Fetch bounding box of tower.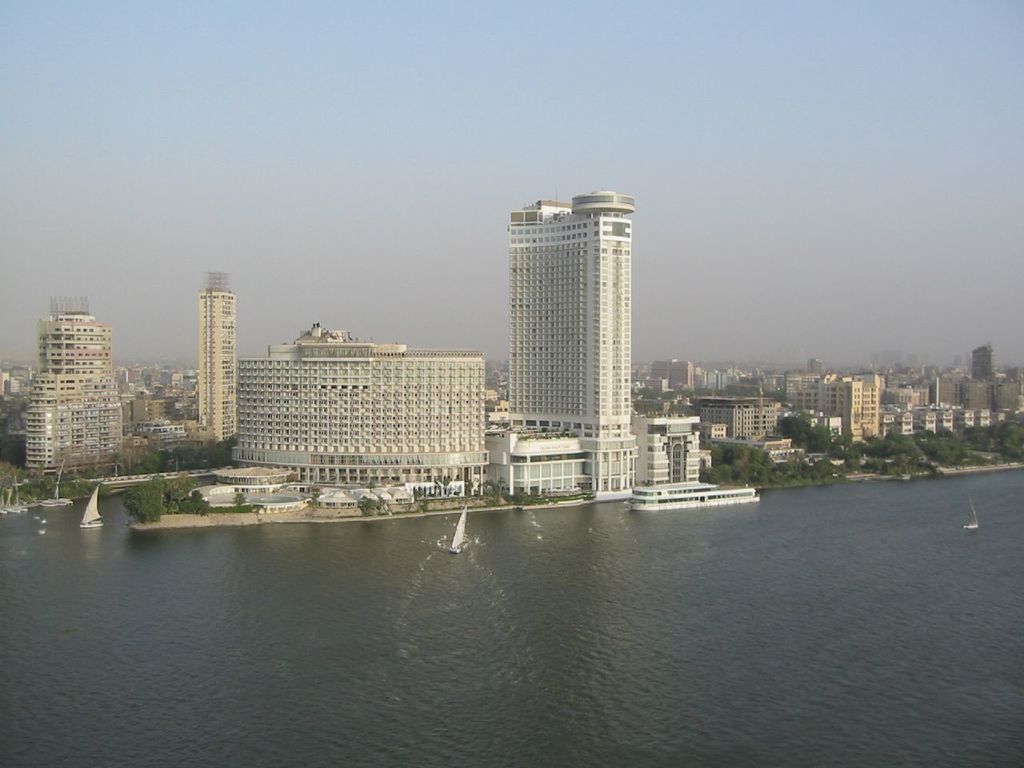
Bbox: {"left": 482, "top": 173, "right": 654, "bottom": 455}.
